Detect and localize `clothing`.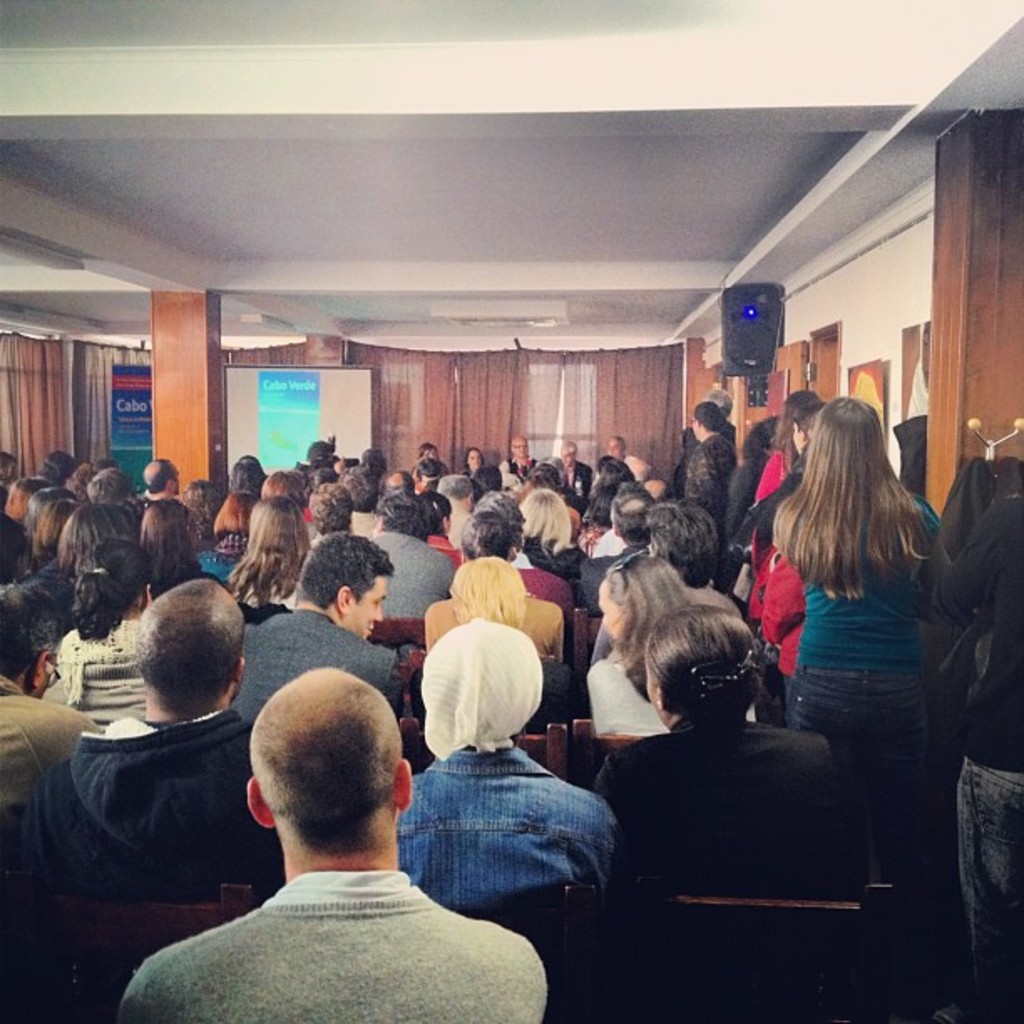
Localized at crop(27, 718, 284, 885).
